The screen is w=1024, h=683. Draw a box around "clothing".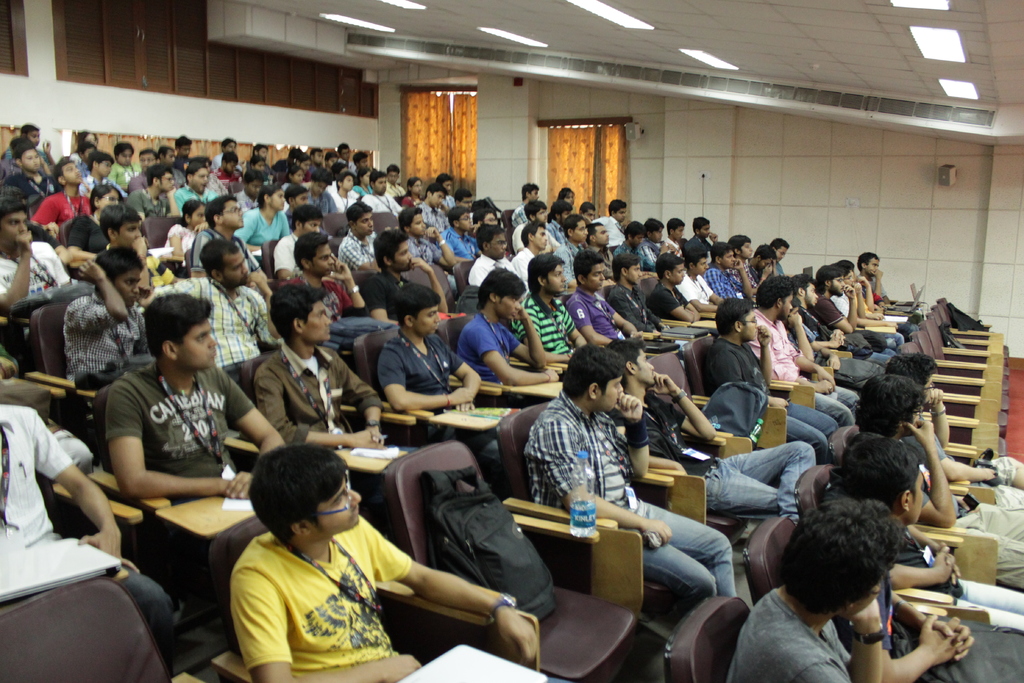
select_region(359, 272, 440, 324).
